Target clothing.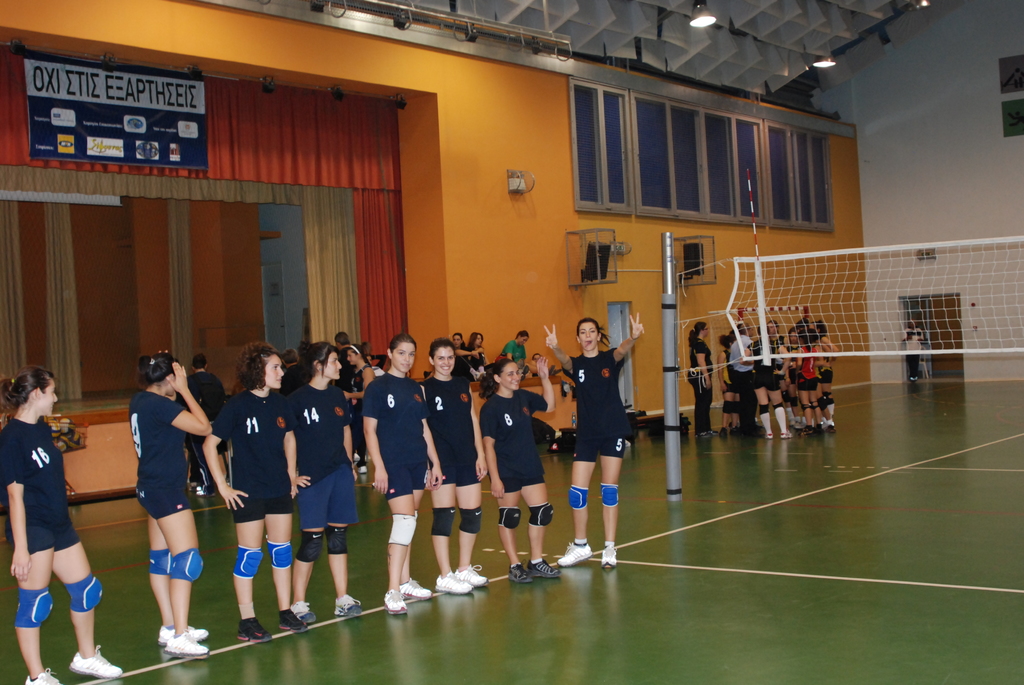
Target region: 0, 418, 78, 552.
